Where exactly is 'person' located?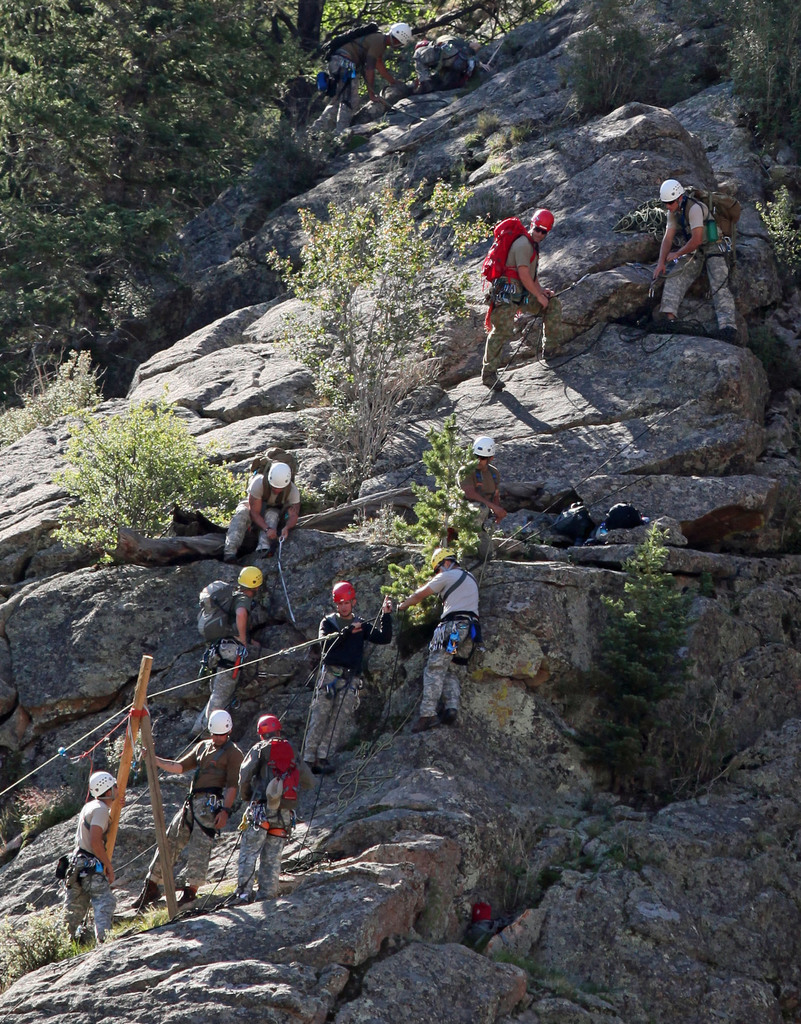
Its bounding box is 478 206 569 390.
